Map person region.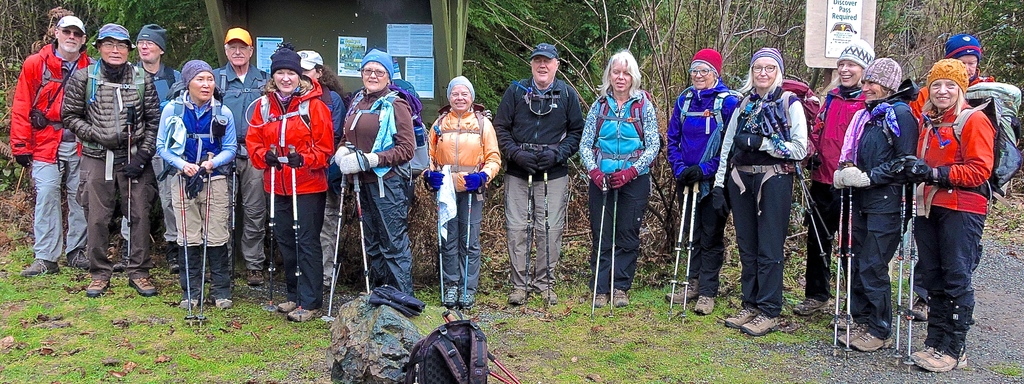
Mapped to BBox(579, 47, 660, 309).
